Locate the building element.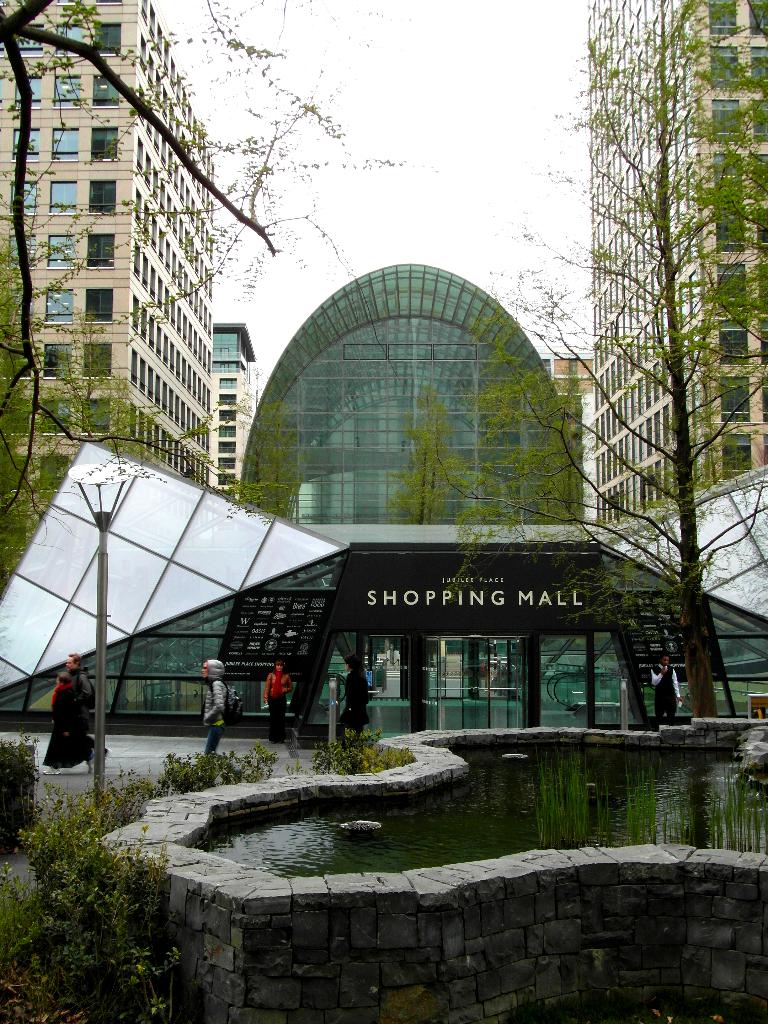
Element bbox: bbox=[0, 0, 214, 600].
